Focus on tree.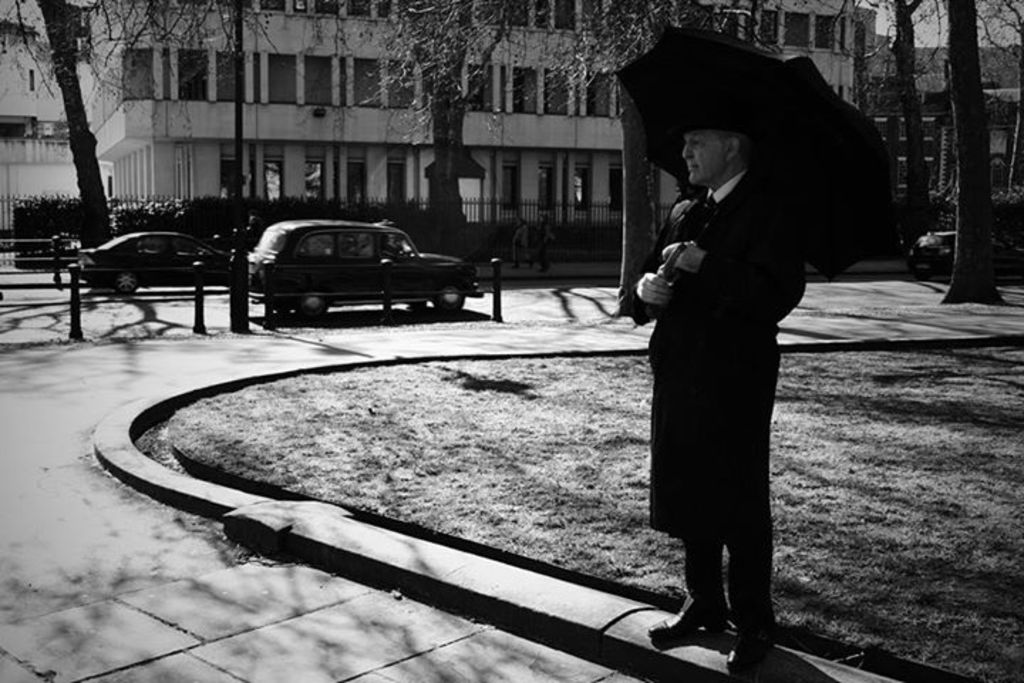
Focused at locate(735, 0, 988, 162).
